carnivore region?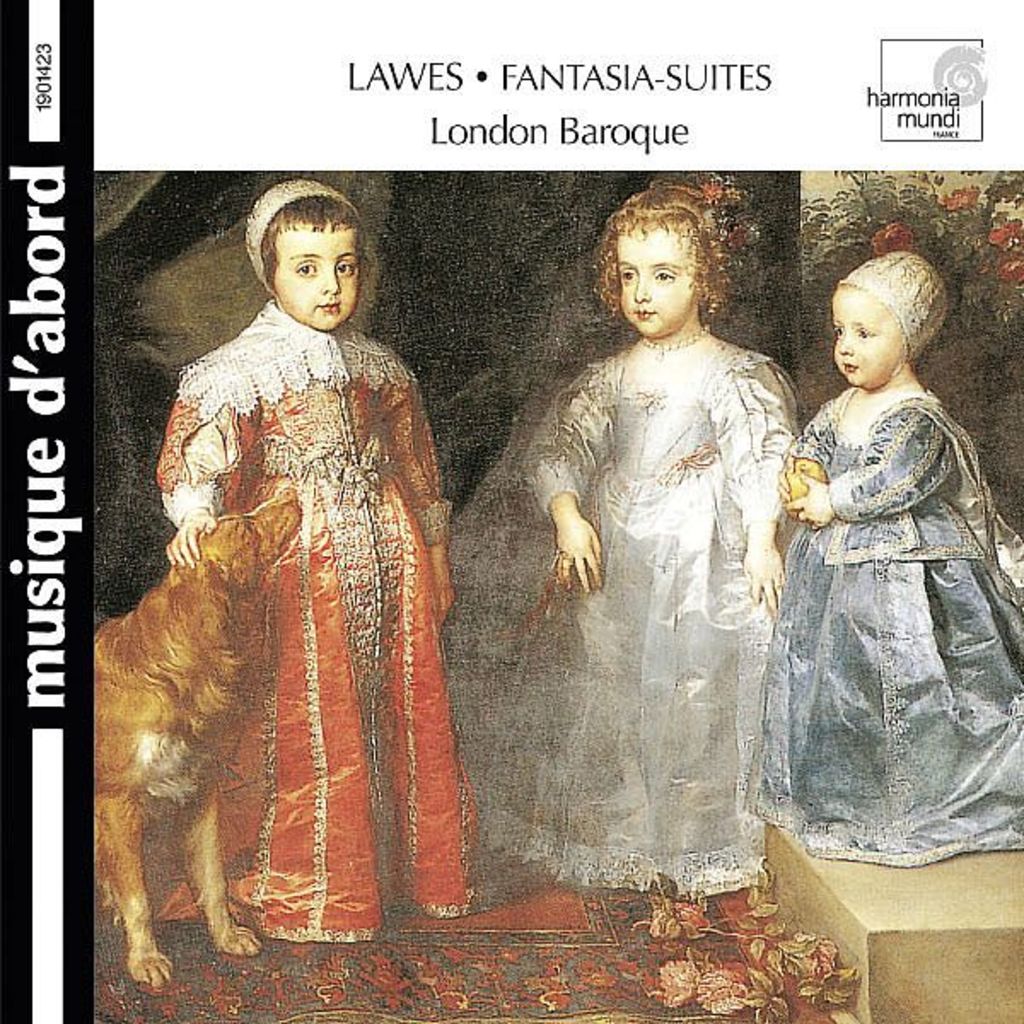
BBox(75, 486, 319, 1000)
